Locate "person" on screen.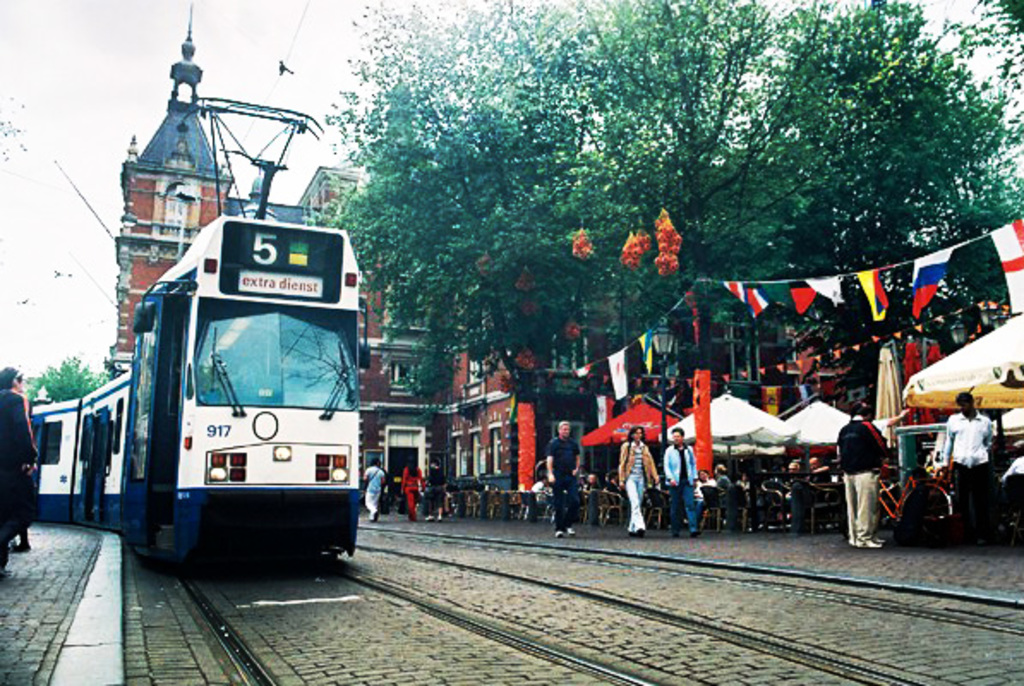
On screen at [834,401,885,549].
